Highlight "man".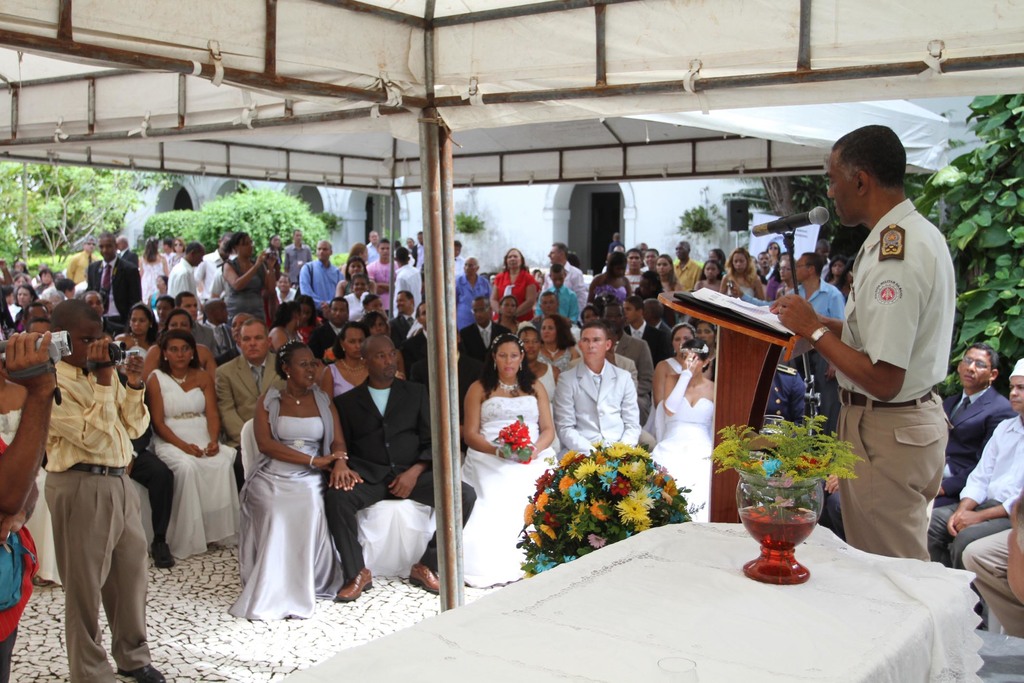
Highlighted region: <bbox>822, 342, 1013, 543</bbox>.
